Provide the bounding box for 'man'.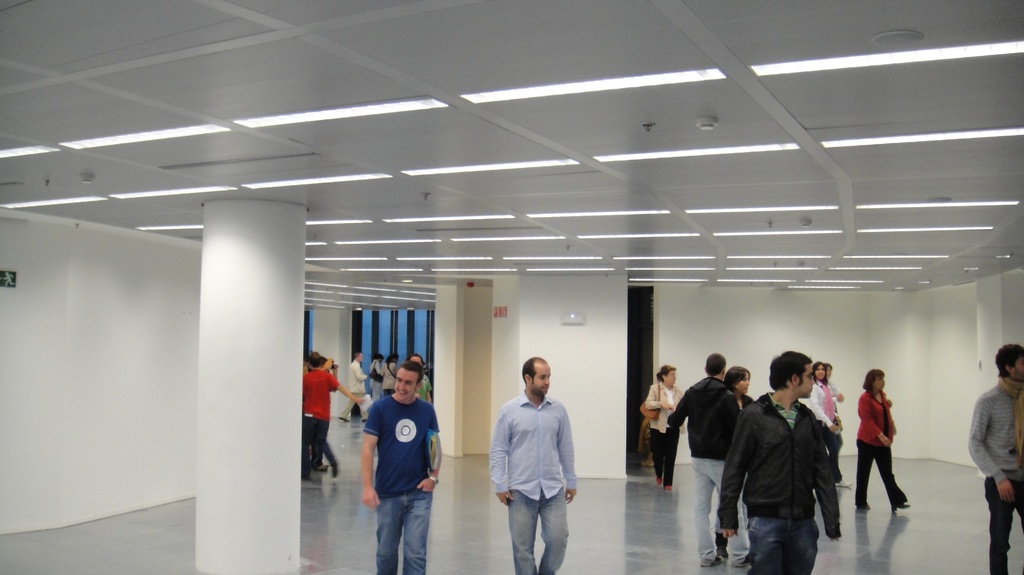
Rect(492, 359, 584, 574).
